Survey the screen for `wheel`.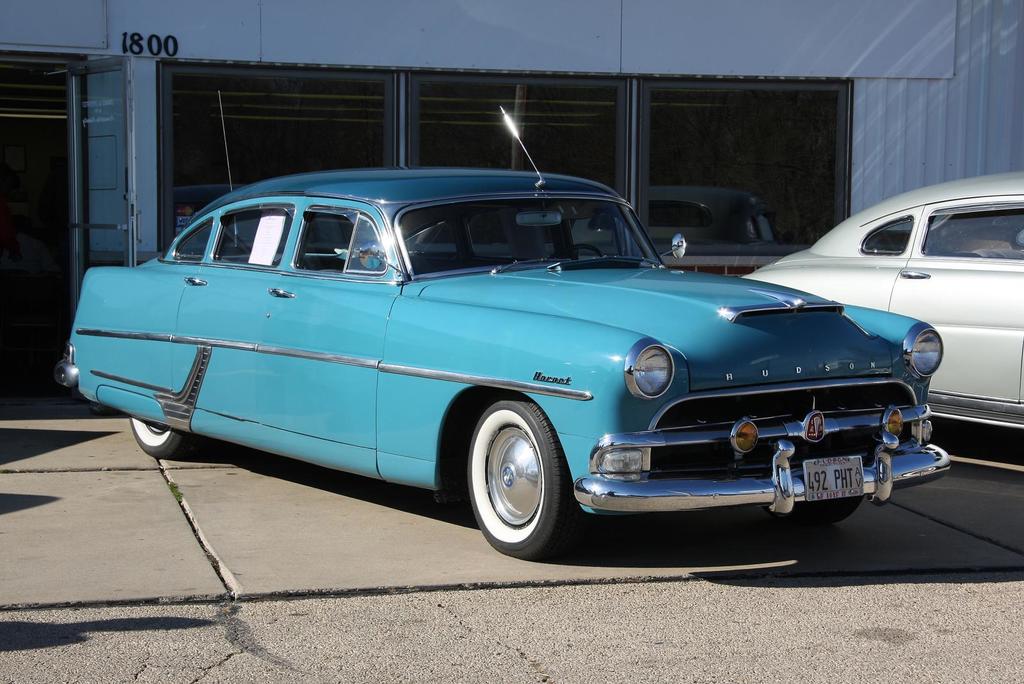
Survey found: bbox=(544, 244, 603, 267).
